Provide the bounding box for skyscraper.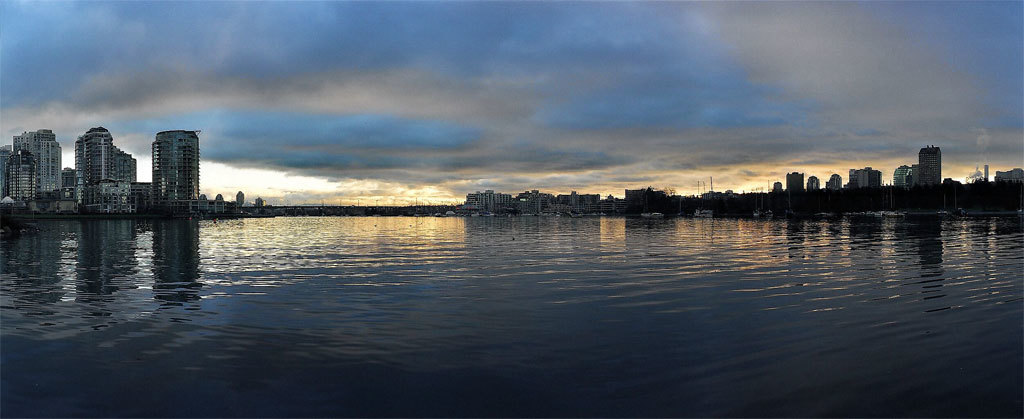
(836,175,849,193).
